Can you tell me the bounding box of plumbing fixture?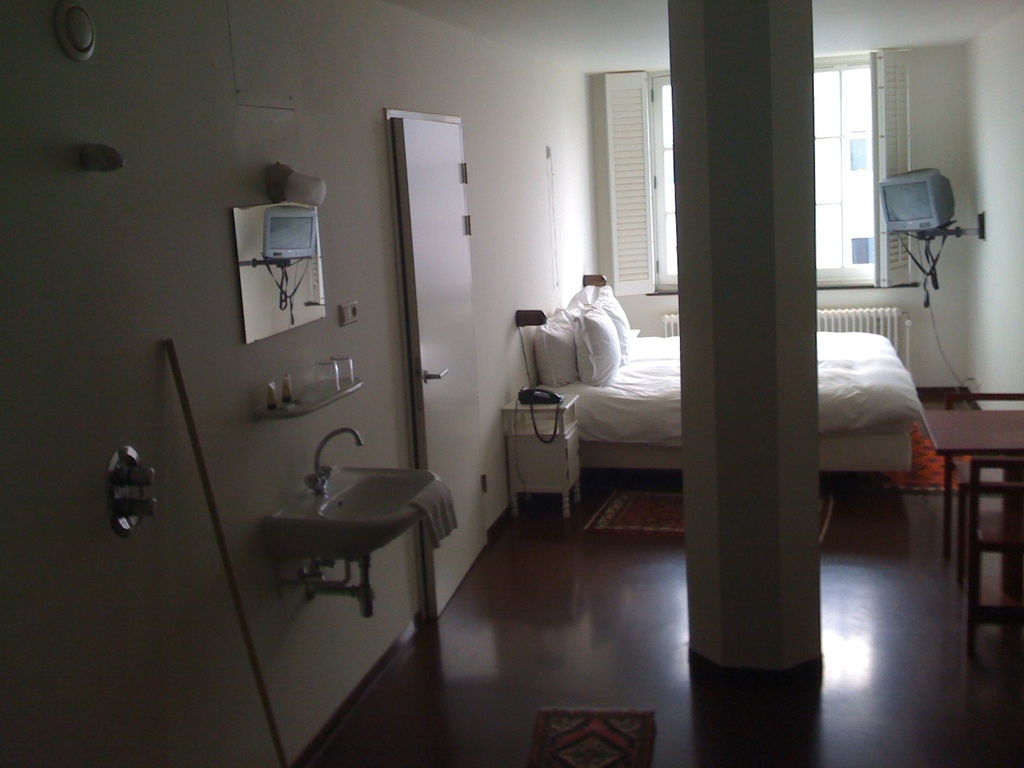
x1=302 y1=548 x2=376 y2=617.
